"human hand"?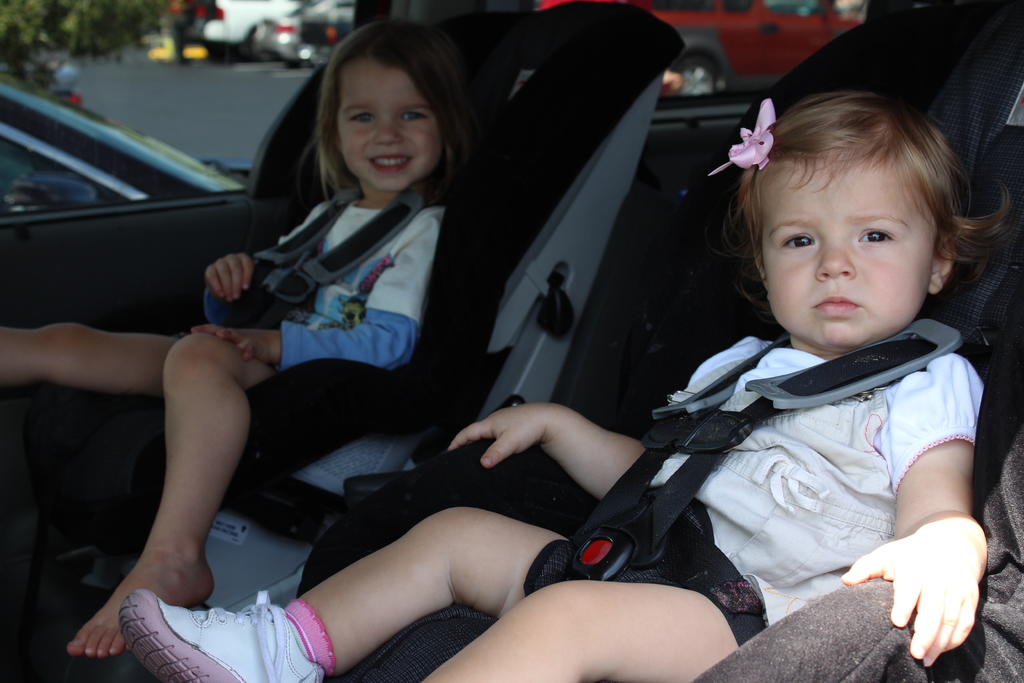
left=443, top=402, right=564, bottom=474
